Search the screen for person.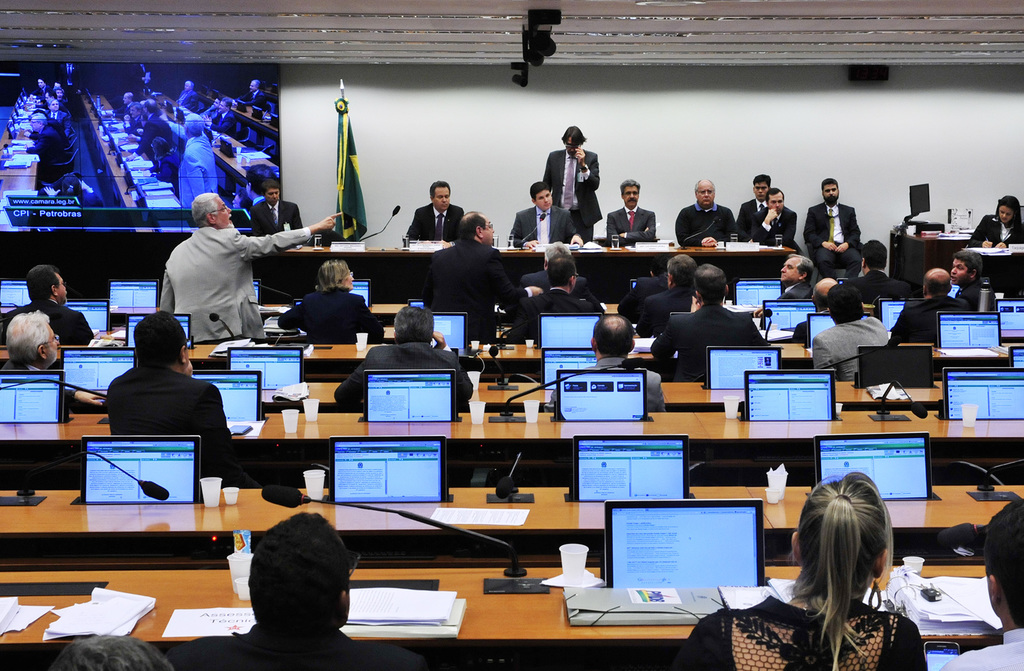
Found at box=[848, 243, 890, 288].
